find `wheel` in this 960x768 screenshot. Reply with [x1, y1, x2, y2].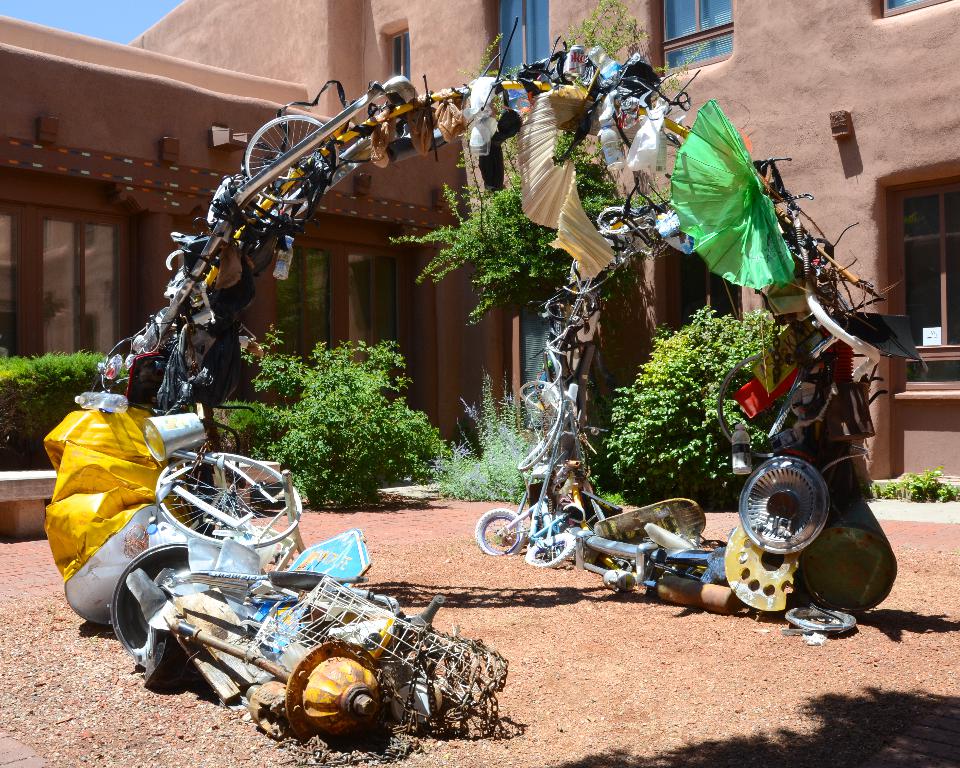
[139, 462, 280, 549].
